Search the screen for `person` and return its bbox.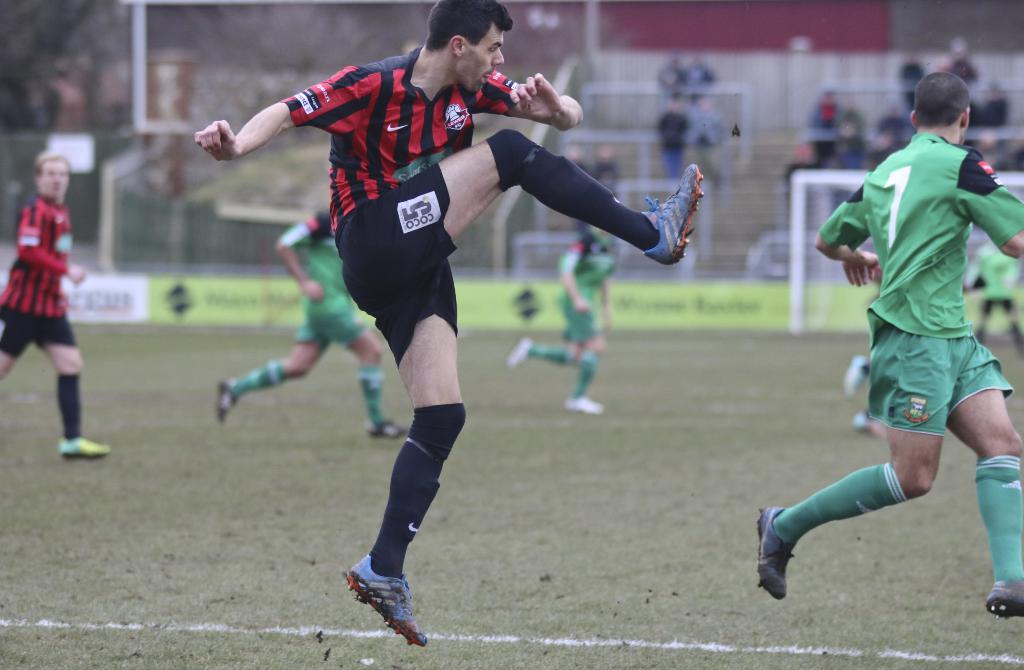
Found: 756 67 1023 625.
